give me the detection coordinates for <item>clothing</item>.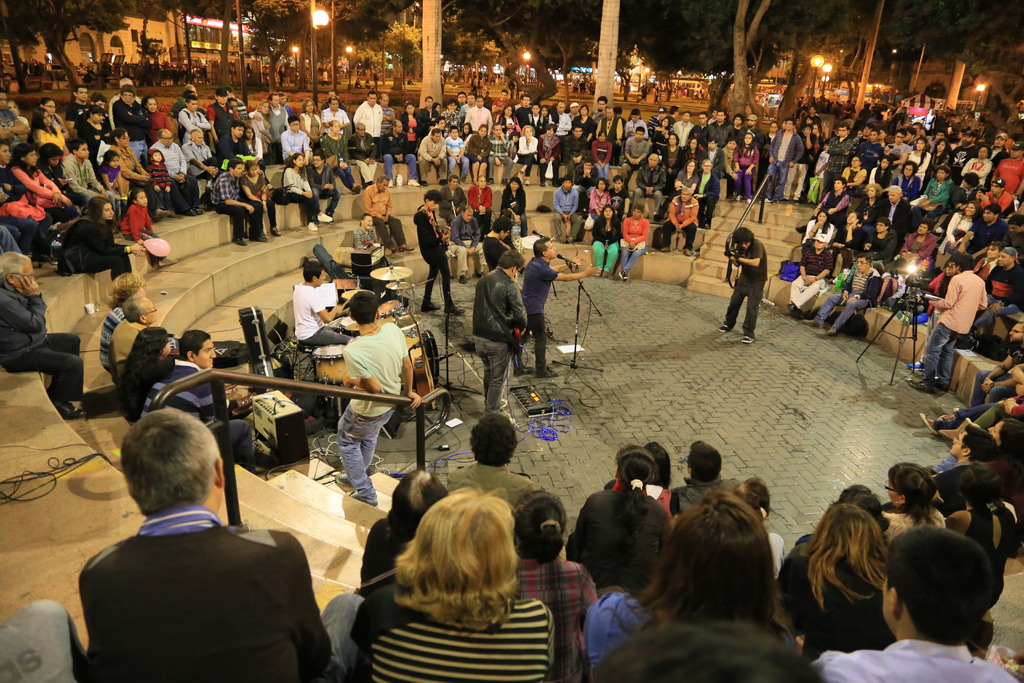
bbox=(471, 264, 527, 415).
